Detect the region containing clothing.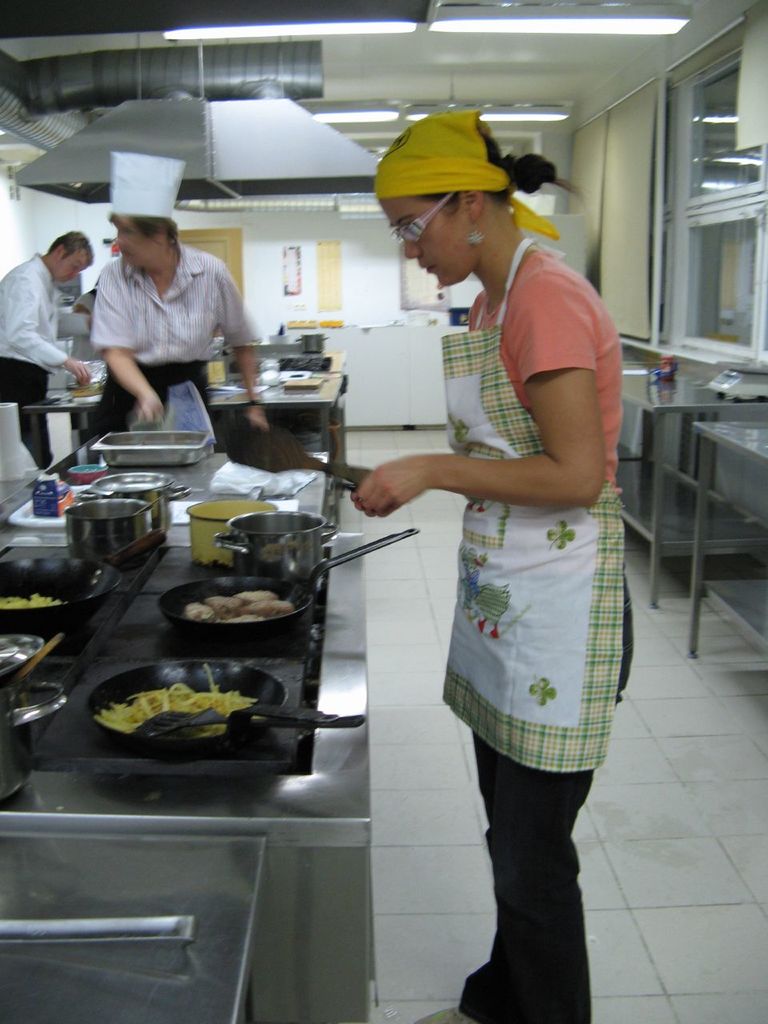
(436,236,640,1023).
